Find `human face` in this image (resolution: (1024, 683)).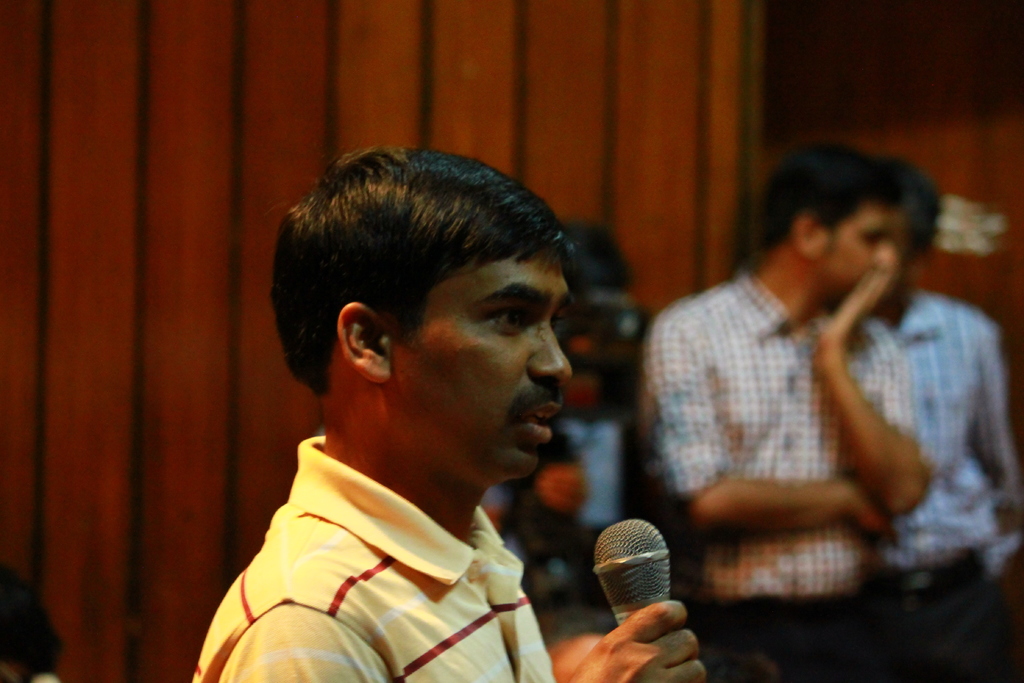
{"left": 817, "top": 210, "right": 900, "bottom": 293}.
